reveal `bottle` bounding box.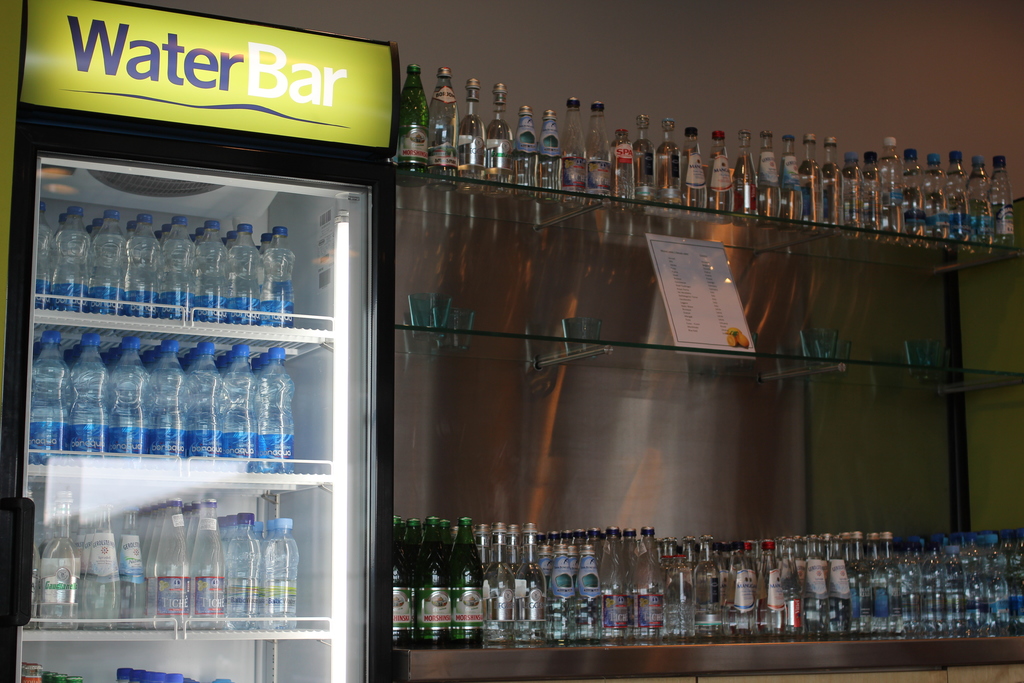
Revealed: bbox=[80, 221, 92, 235].
